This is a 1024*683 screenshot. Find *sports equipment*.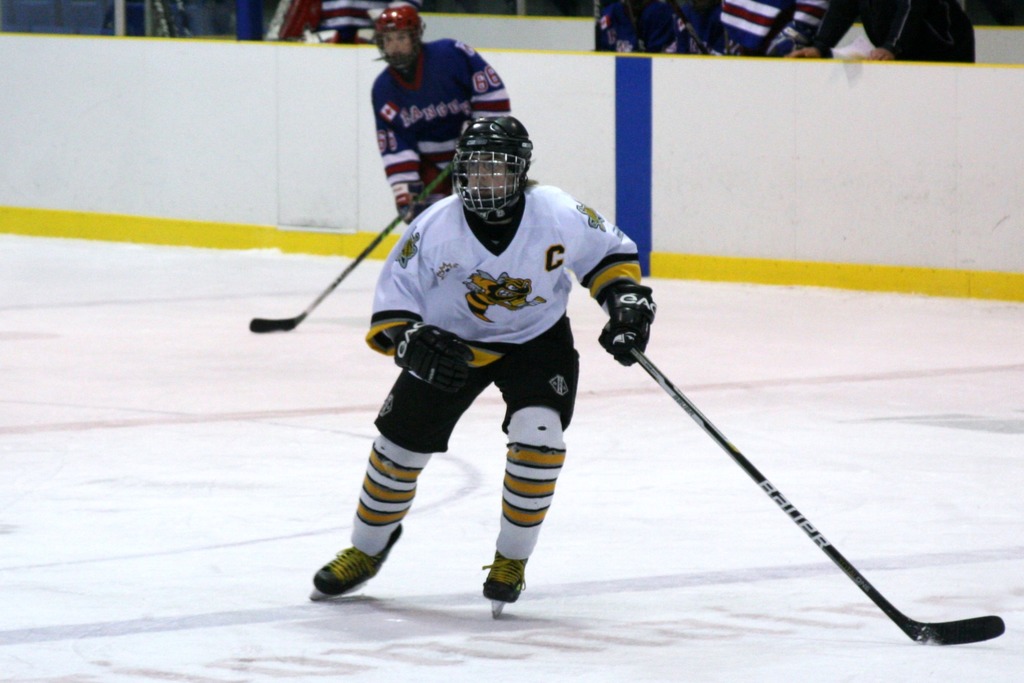
Bounding box: [x1=600, y1=282, x2=664, y2=367].
